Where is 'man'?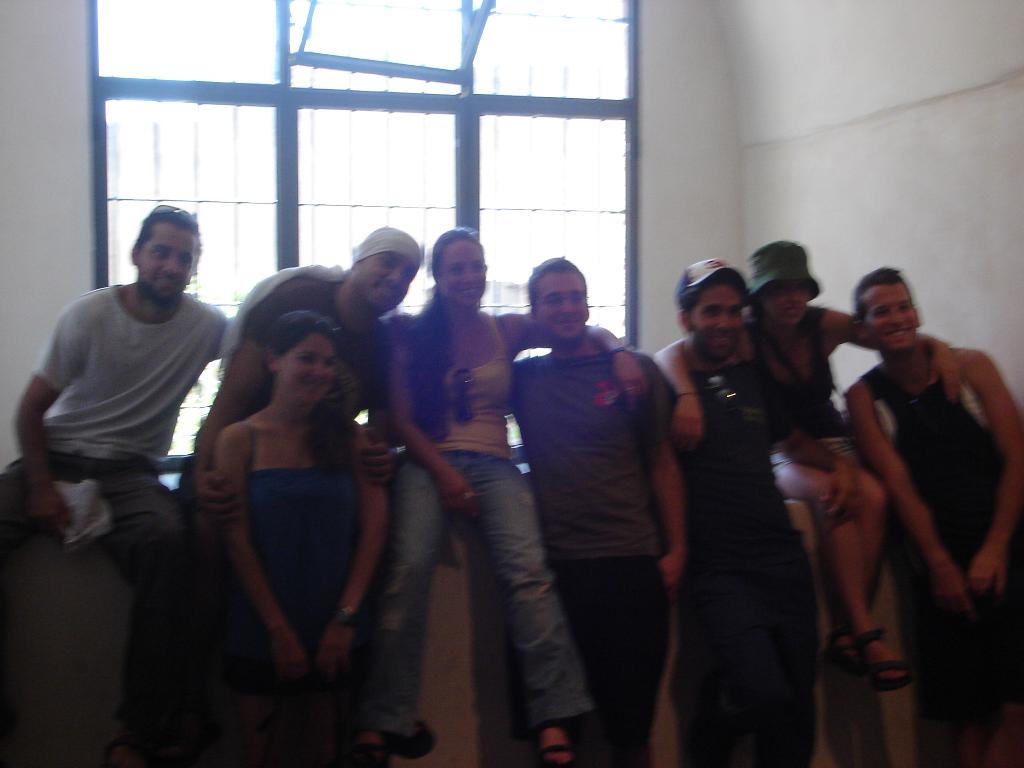
[182,223,424,766].
